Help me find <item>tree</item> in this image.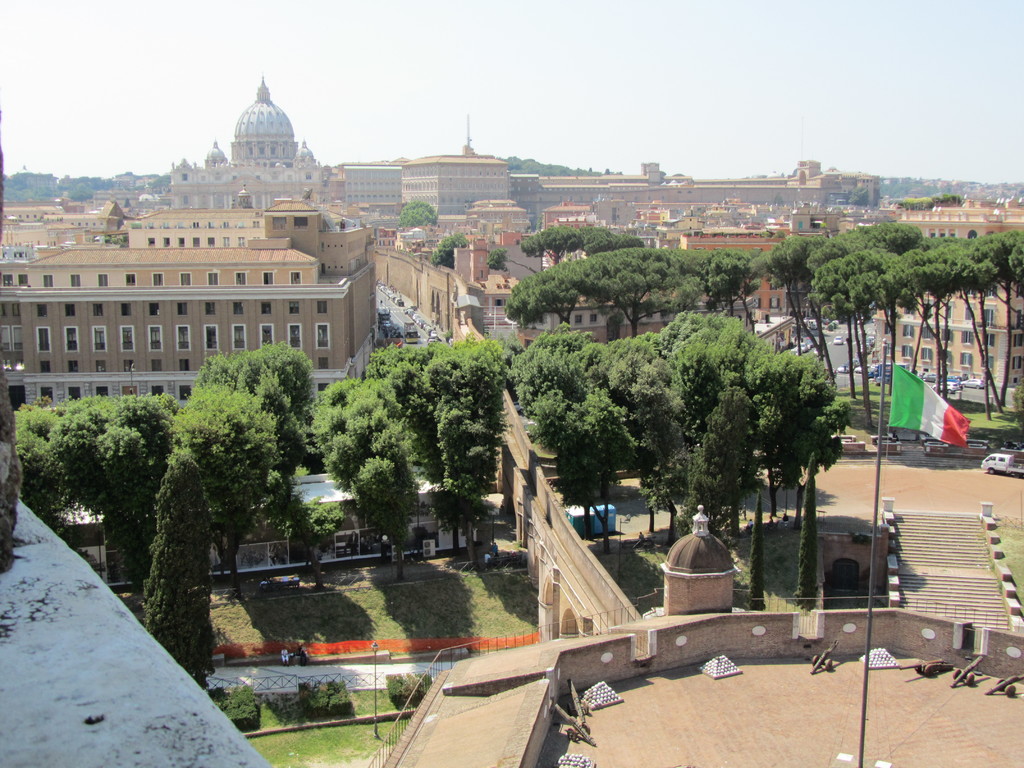
Found it: 809,227,868,270.
